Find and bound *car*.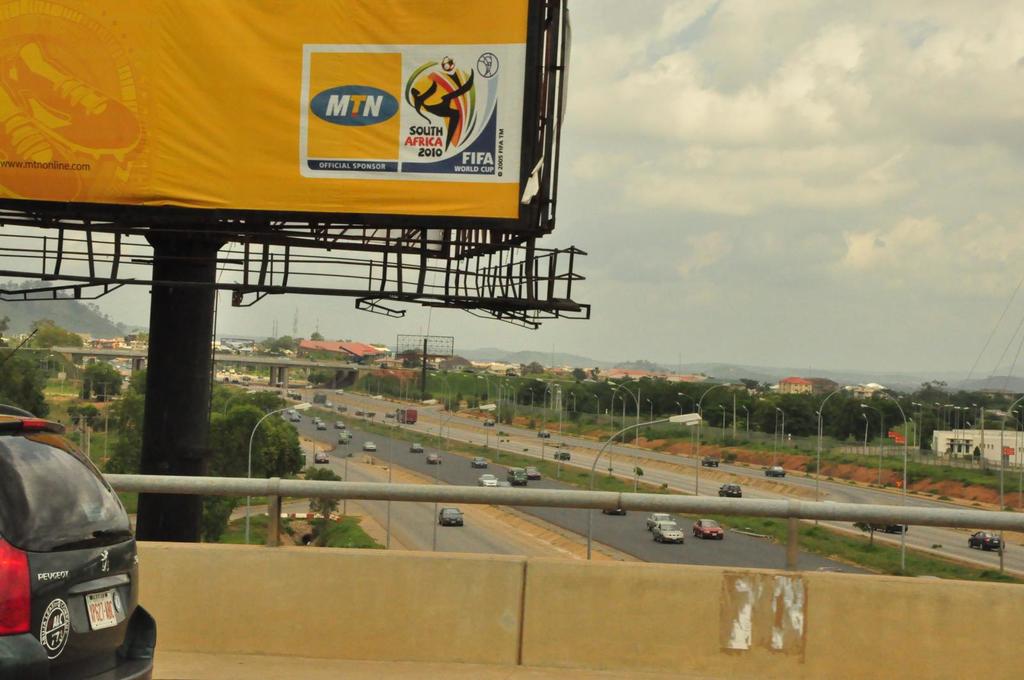
Bound: bbox(314, 451, 328, 463).
